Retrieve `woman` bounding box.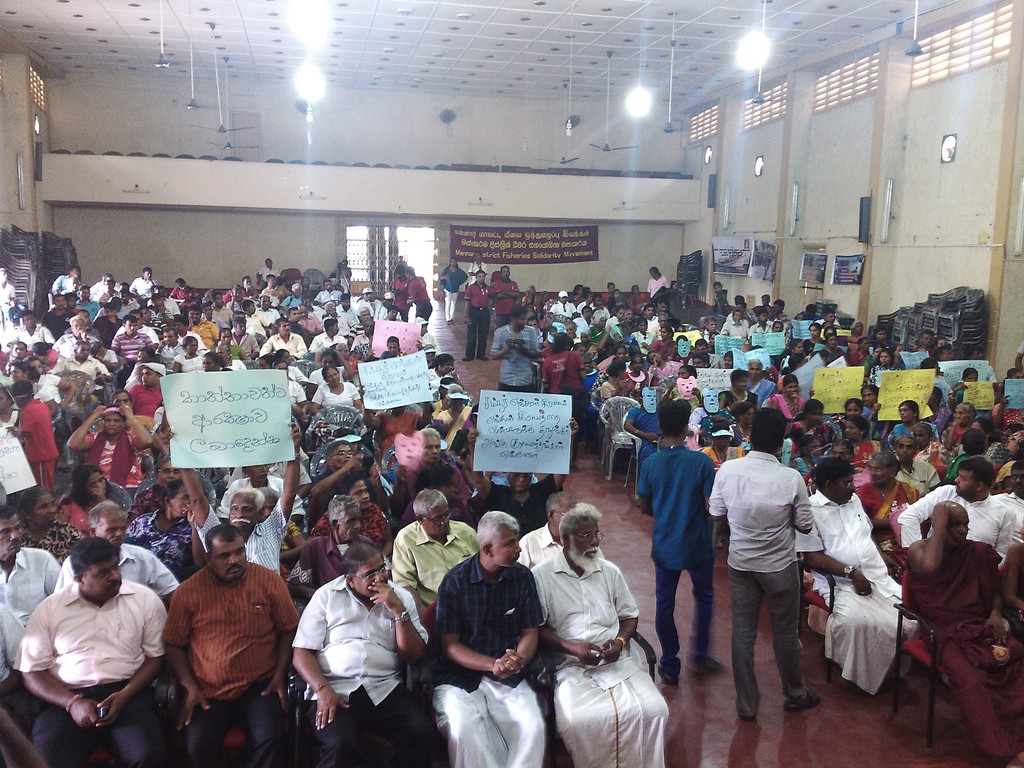
Bounding box: (911, 422, 945, 472).
